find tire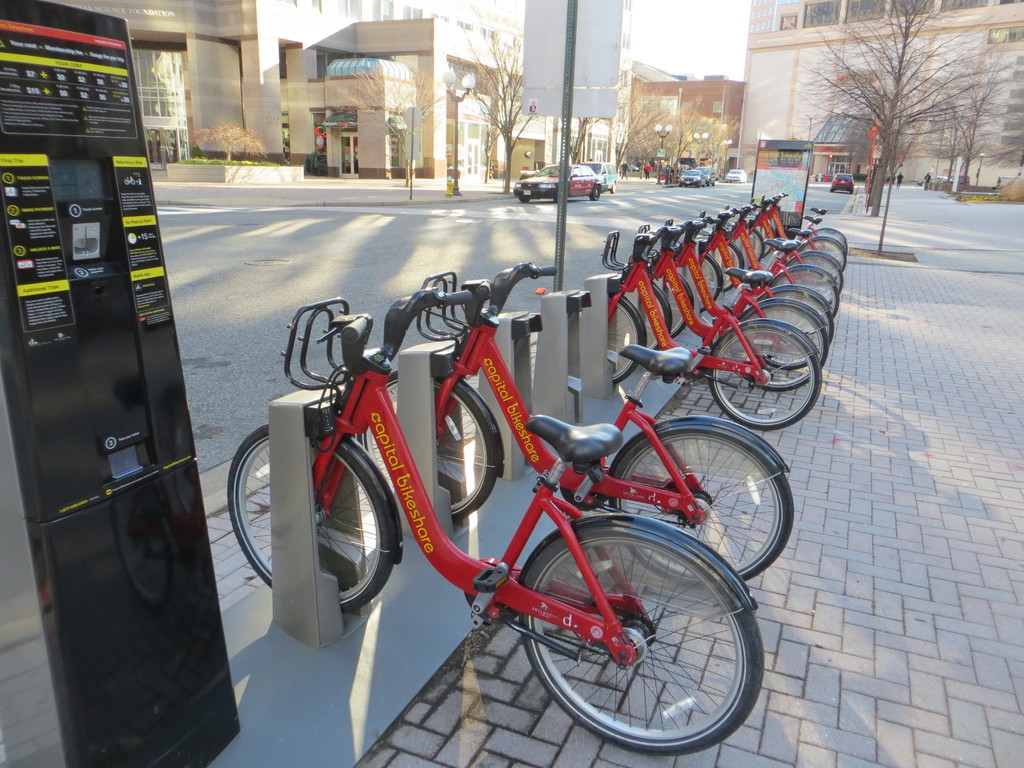
[227,424,398,610]
